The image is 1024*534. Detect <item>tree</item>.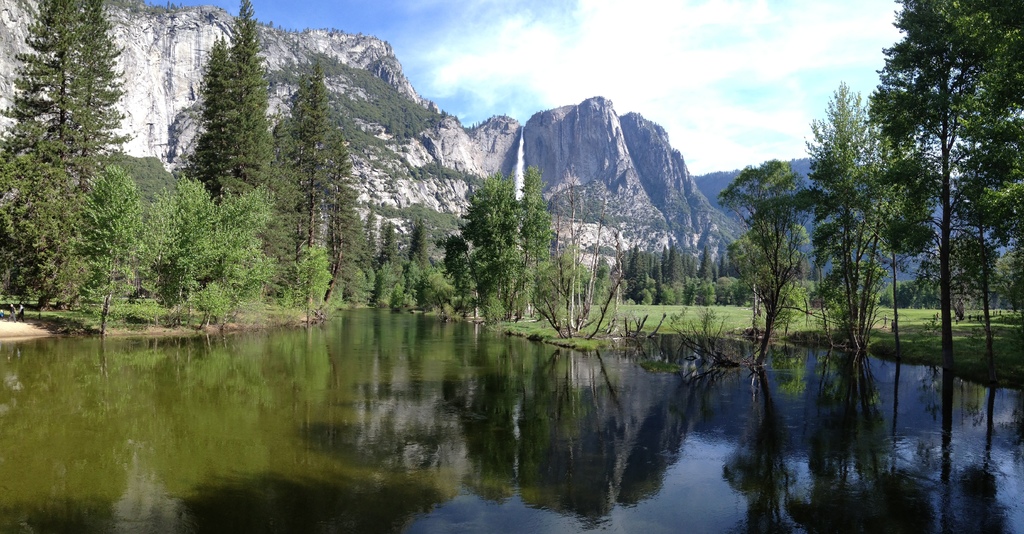
Detection: bbox(268, 46, 372, 311).
